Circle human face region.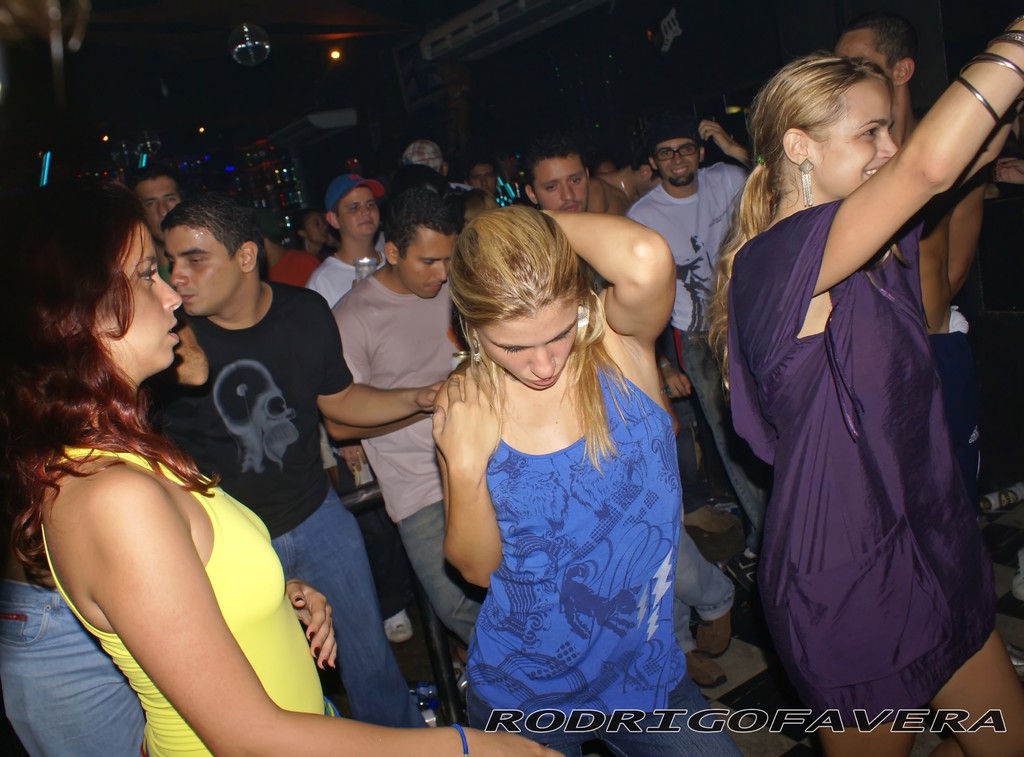
Region: [x1=810, y1=79, x2=902, y2=200].
